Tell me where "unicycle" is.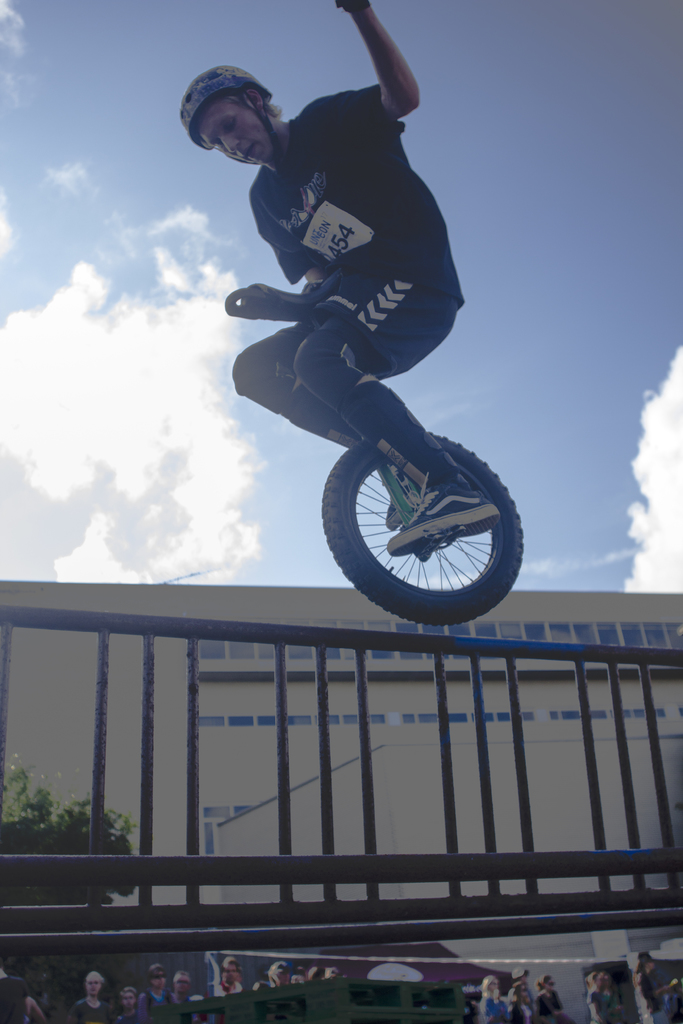
"unicycle" is at bbox(232, 271, 525, 627).
